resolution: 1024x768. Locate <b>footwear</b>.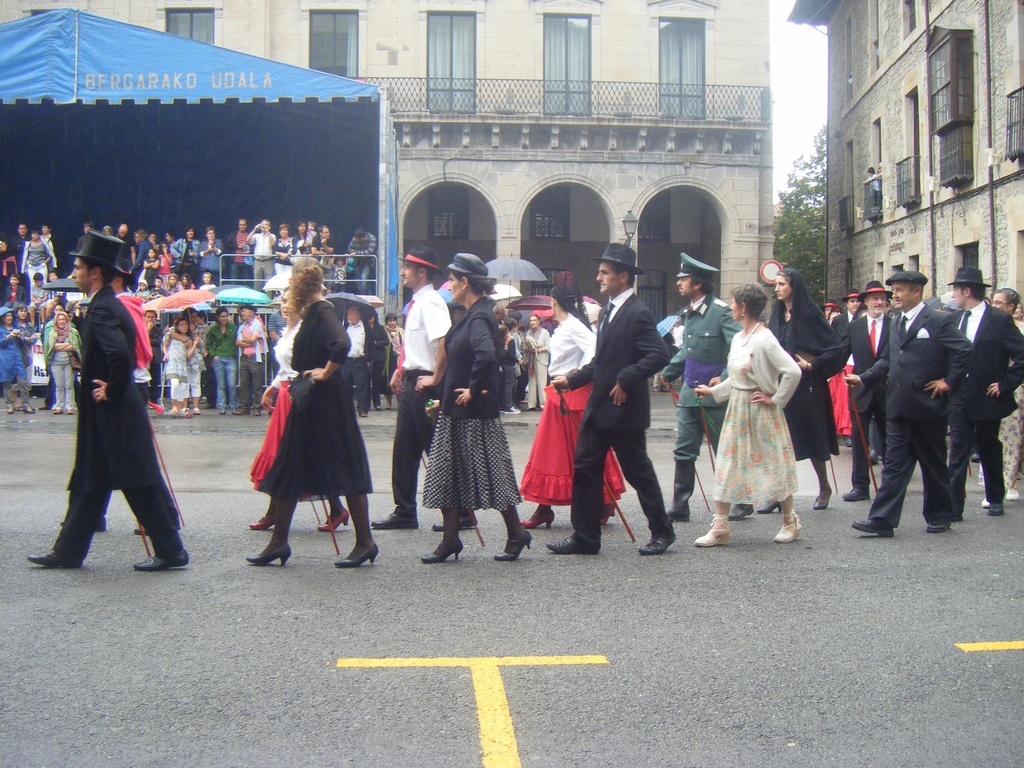
691/509/735/547.
